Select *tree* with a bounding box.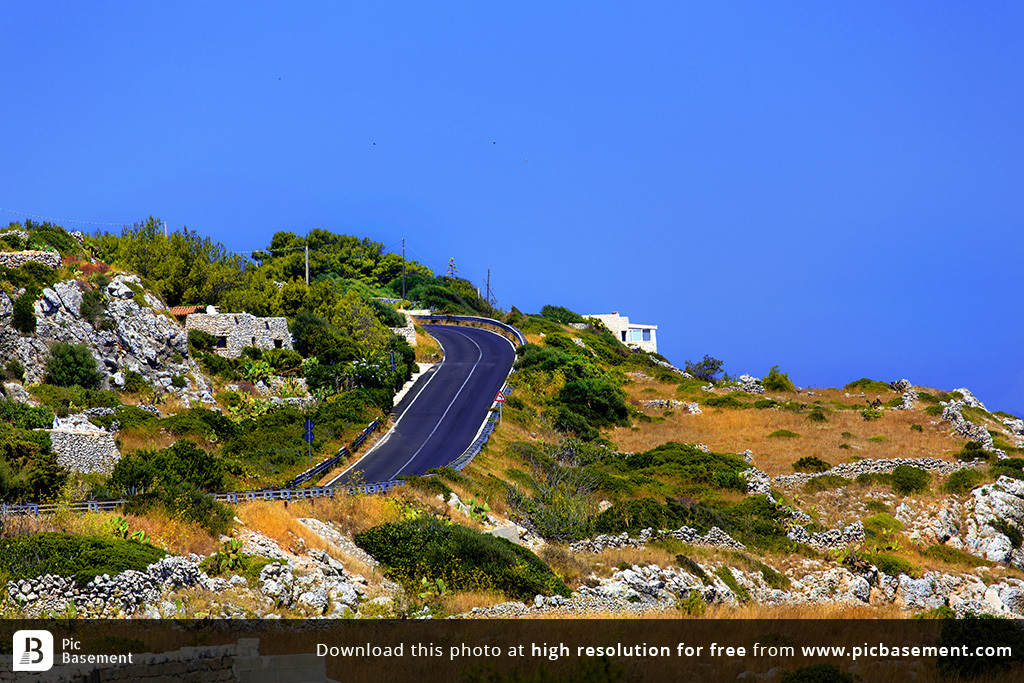
x1=54, y1=339, x2=116, y2=416.
